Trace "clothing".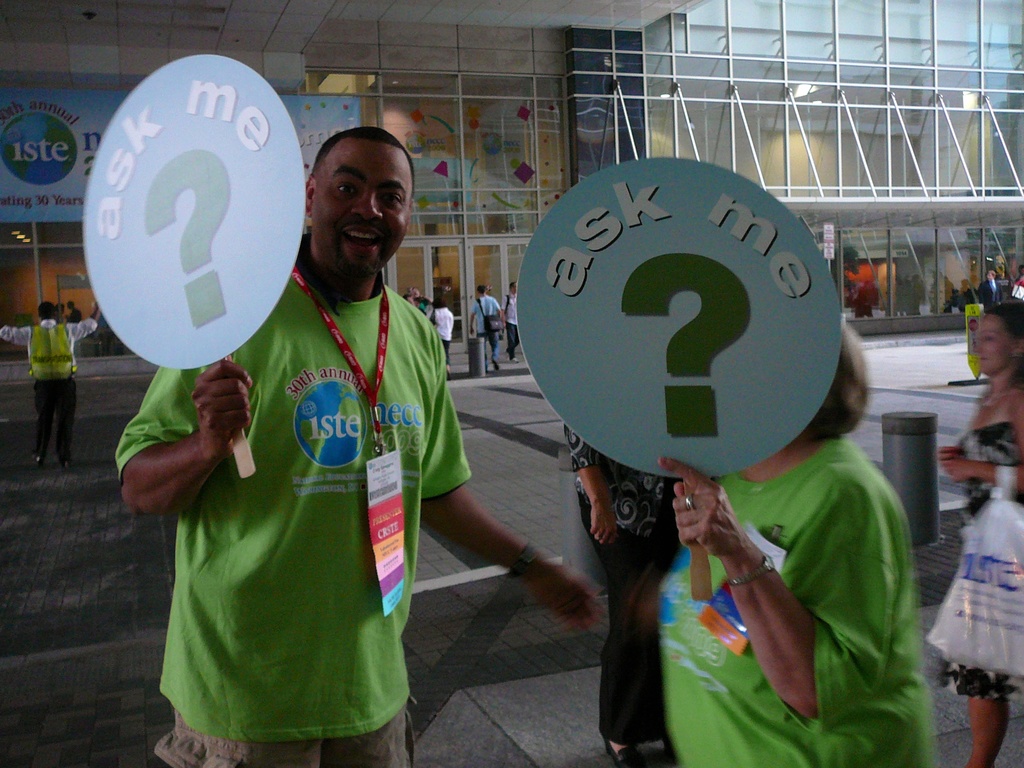
Traced to (506,296,518,333).
